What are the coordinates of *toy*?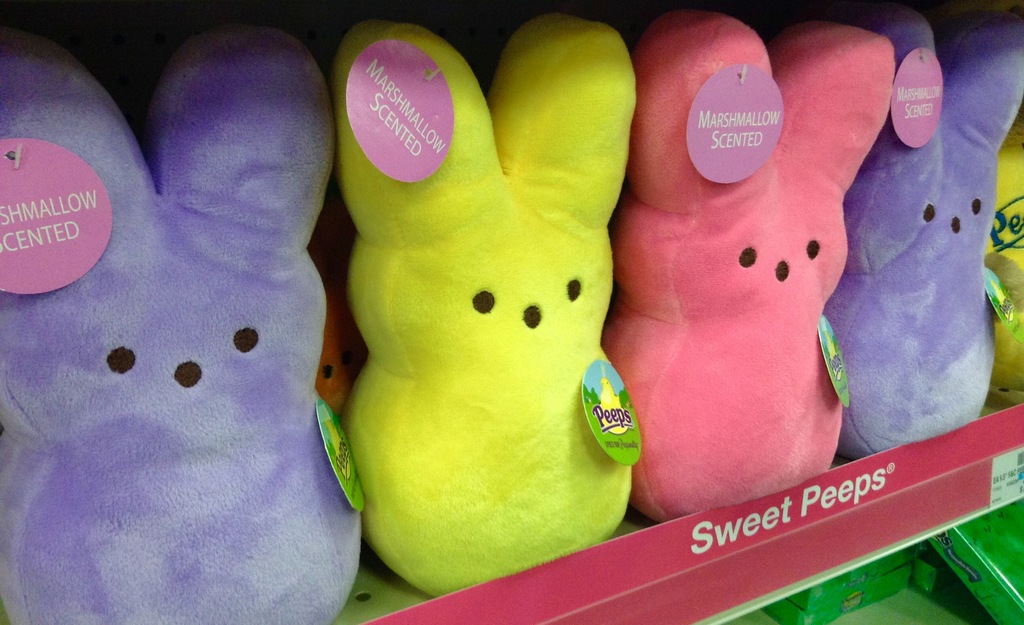
Rect(838, 4, 1023, 459).
